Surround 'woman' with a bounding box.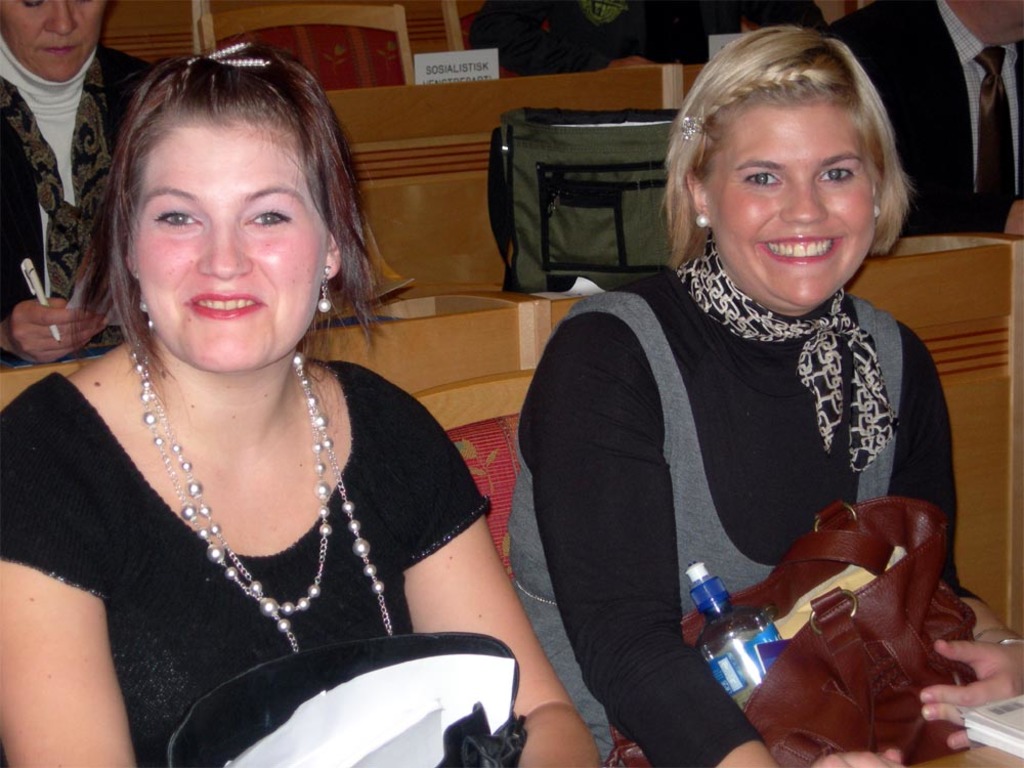
box=[0, 0, 153, 368].
